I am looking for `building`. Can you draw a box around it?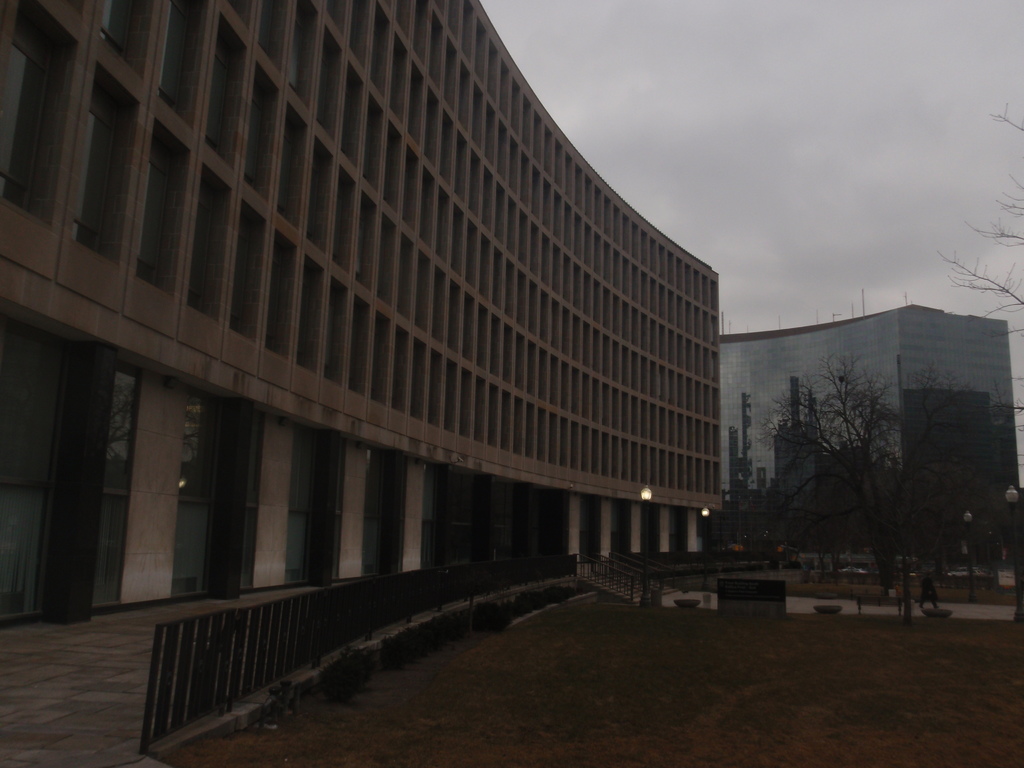
Sure, the bounding box is box=[684, 305, 1014, 593].
